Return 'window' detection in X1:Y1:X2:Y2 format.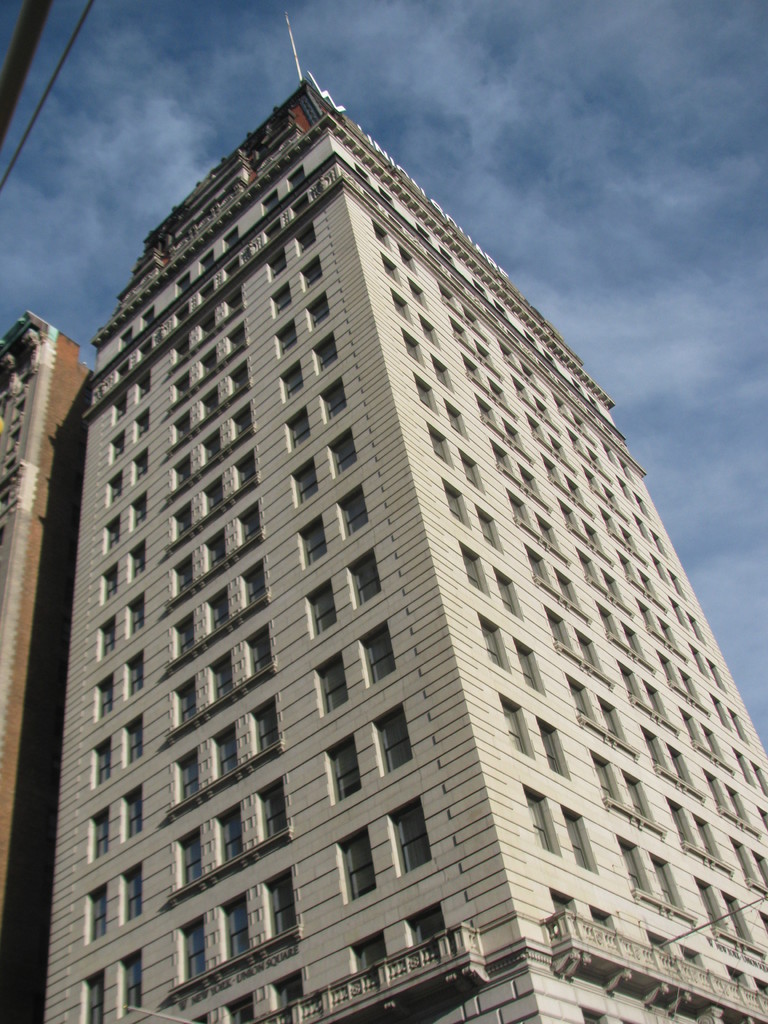
574:630:602:671.
